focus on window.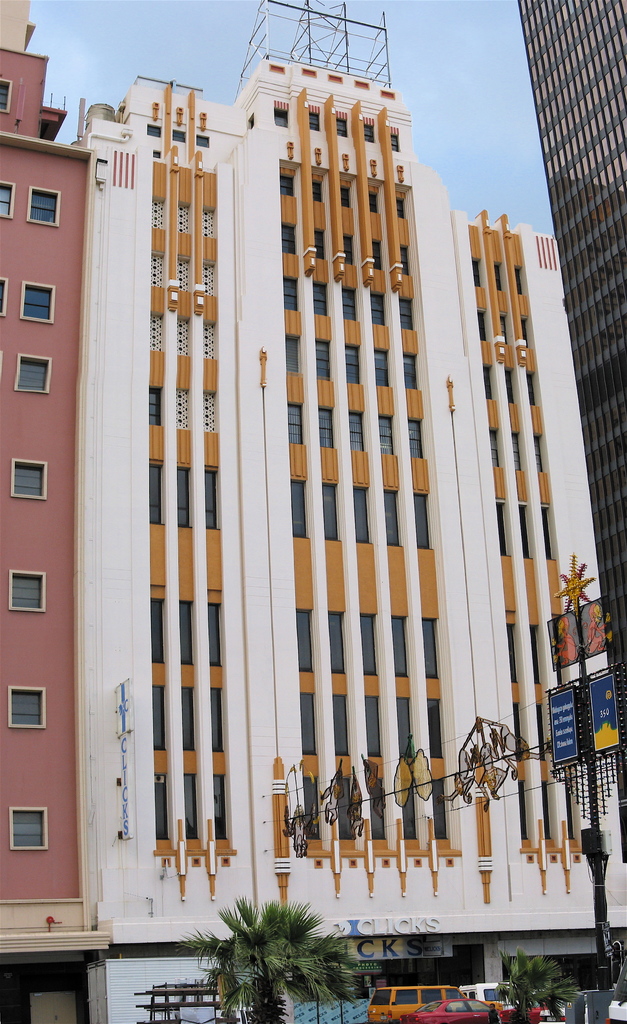
Focused at x1=341, y1=233, x2=356, y2=266.
